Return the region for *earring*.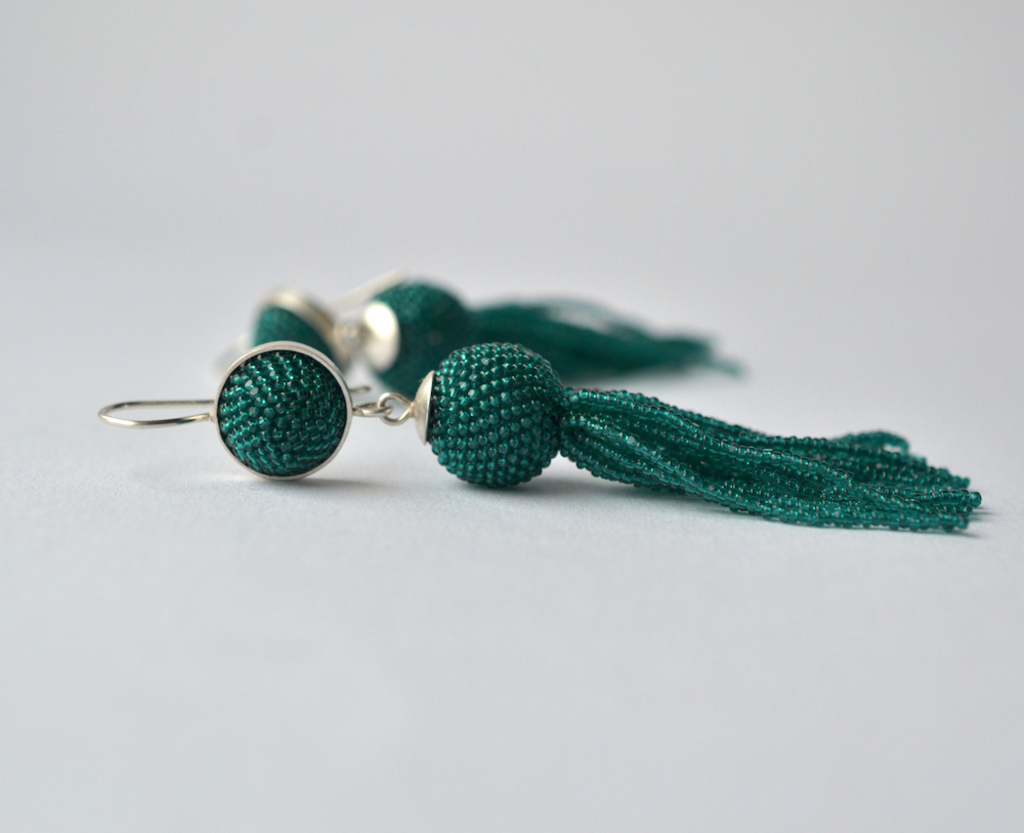
pyautogui.locateOnScreen(92, 333, 988, 535).
